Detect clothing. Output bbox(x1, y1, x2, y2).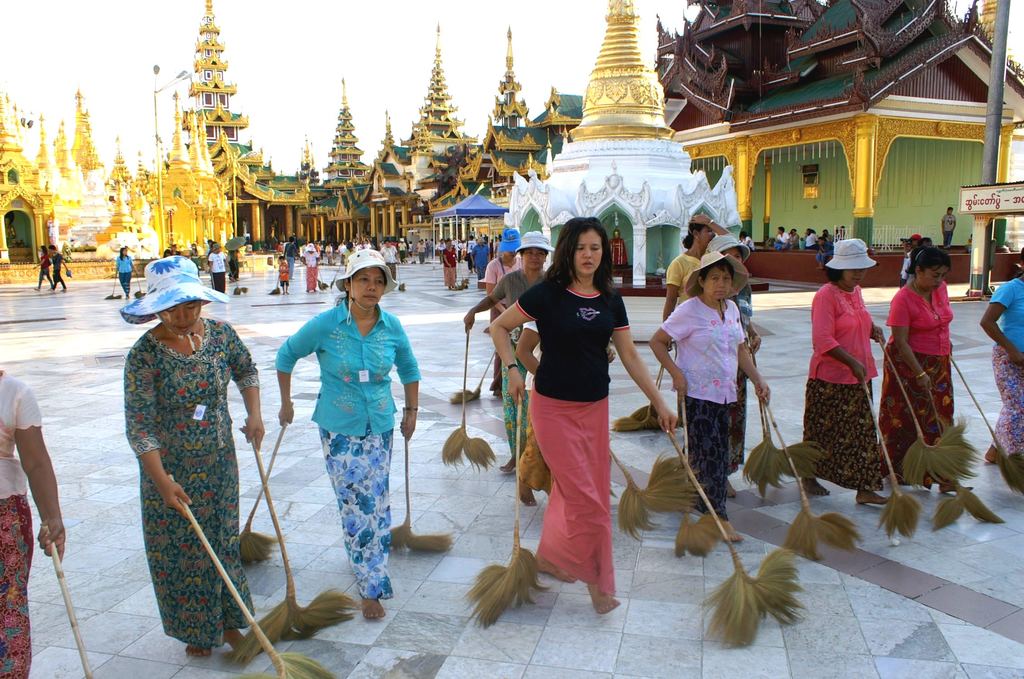
bbox(884, 283, 950, 353).
